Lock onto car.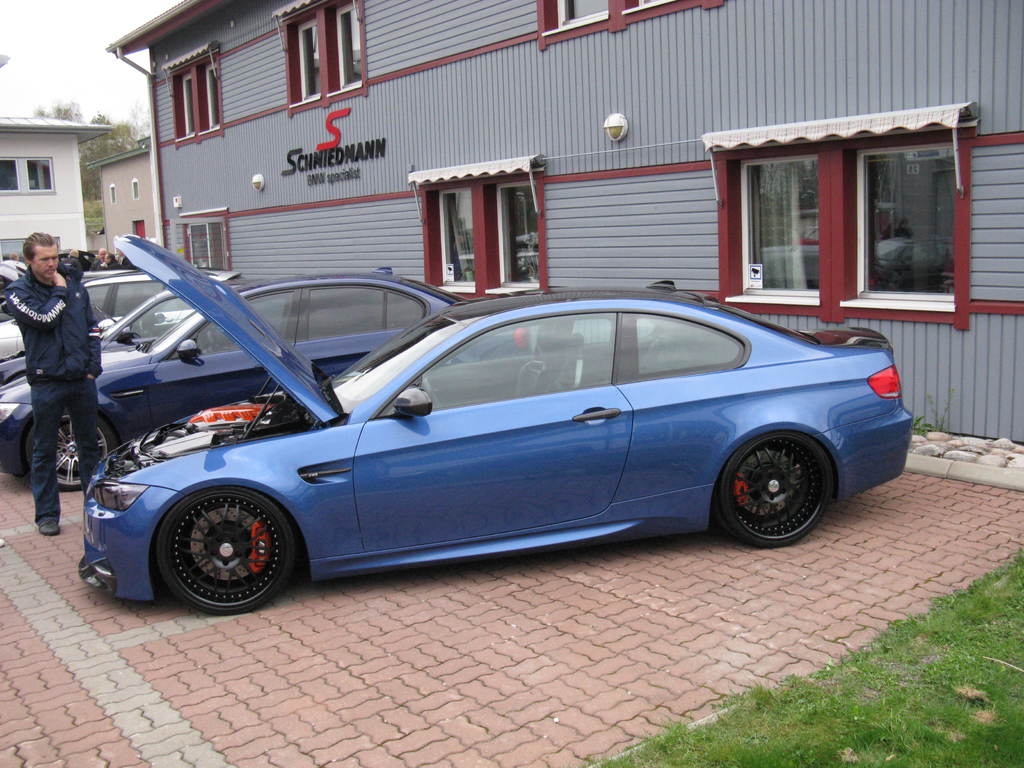
Locked: 74:224:915:621.
